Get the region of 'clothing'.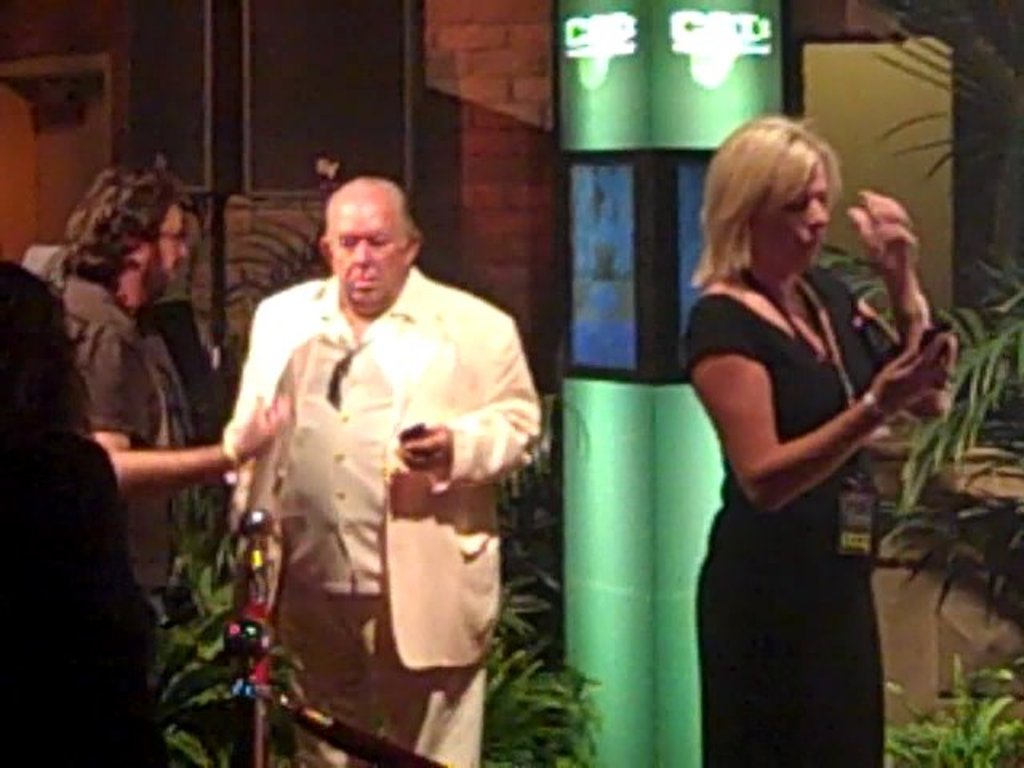
rect(24, 282, 181, 766).
